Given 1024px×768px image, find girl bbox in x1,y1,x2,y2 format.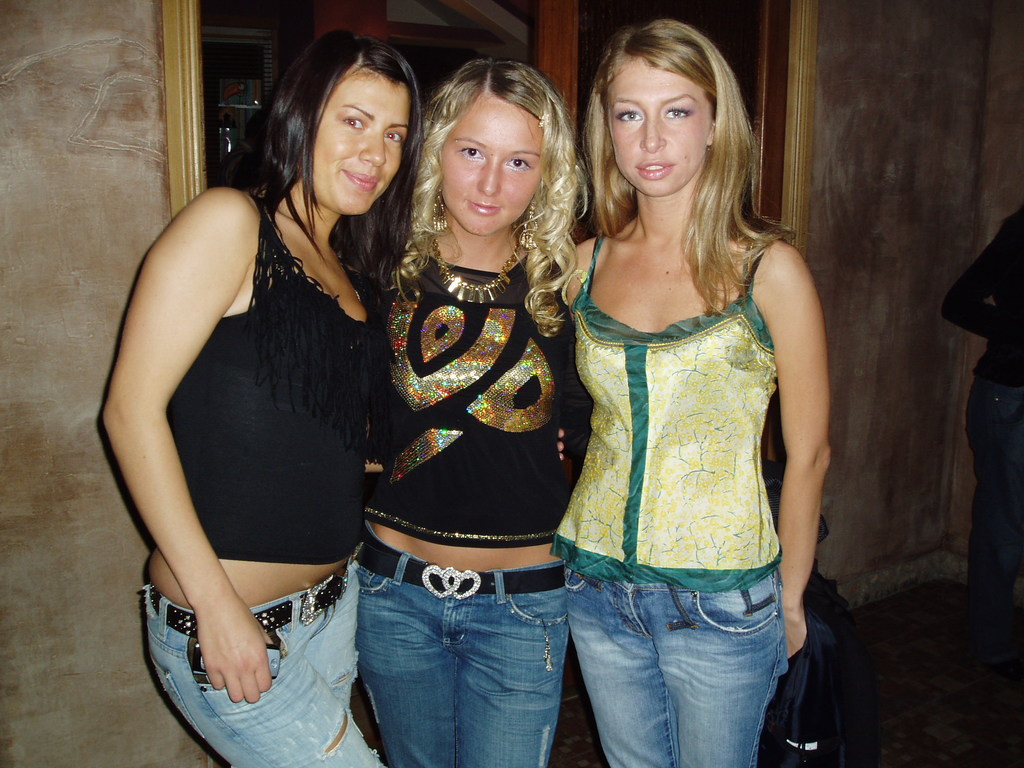
556,18,836,767.
